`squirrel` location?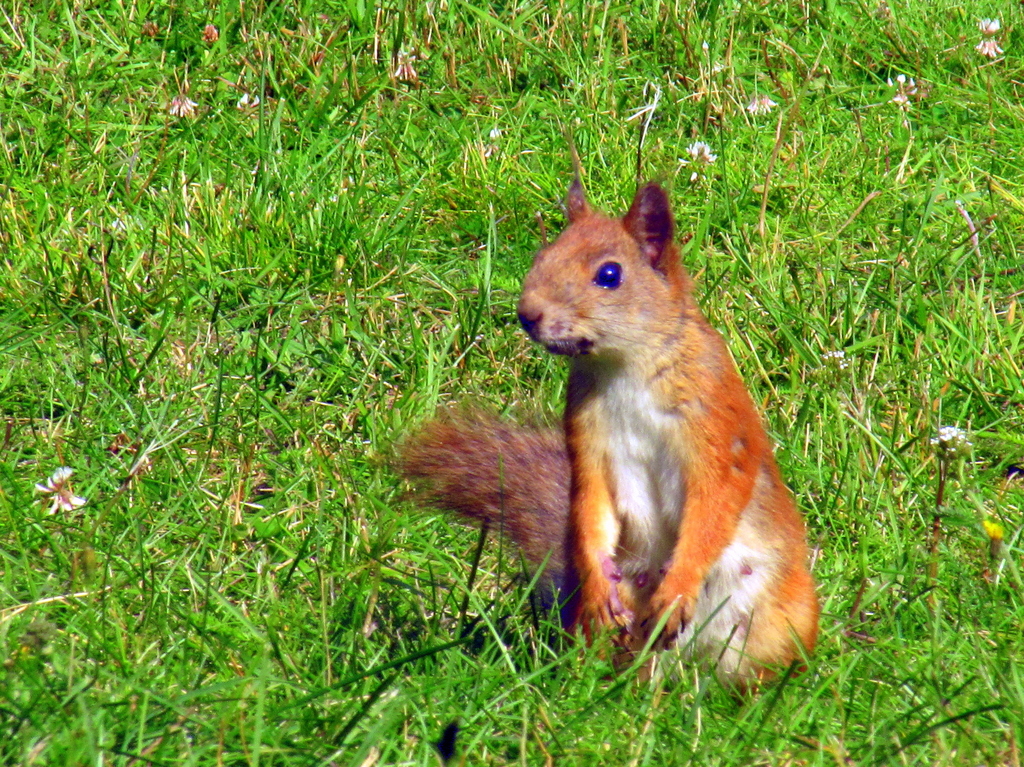
BBox(399, 166, 819, 700)
